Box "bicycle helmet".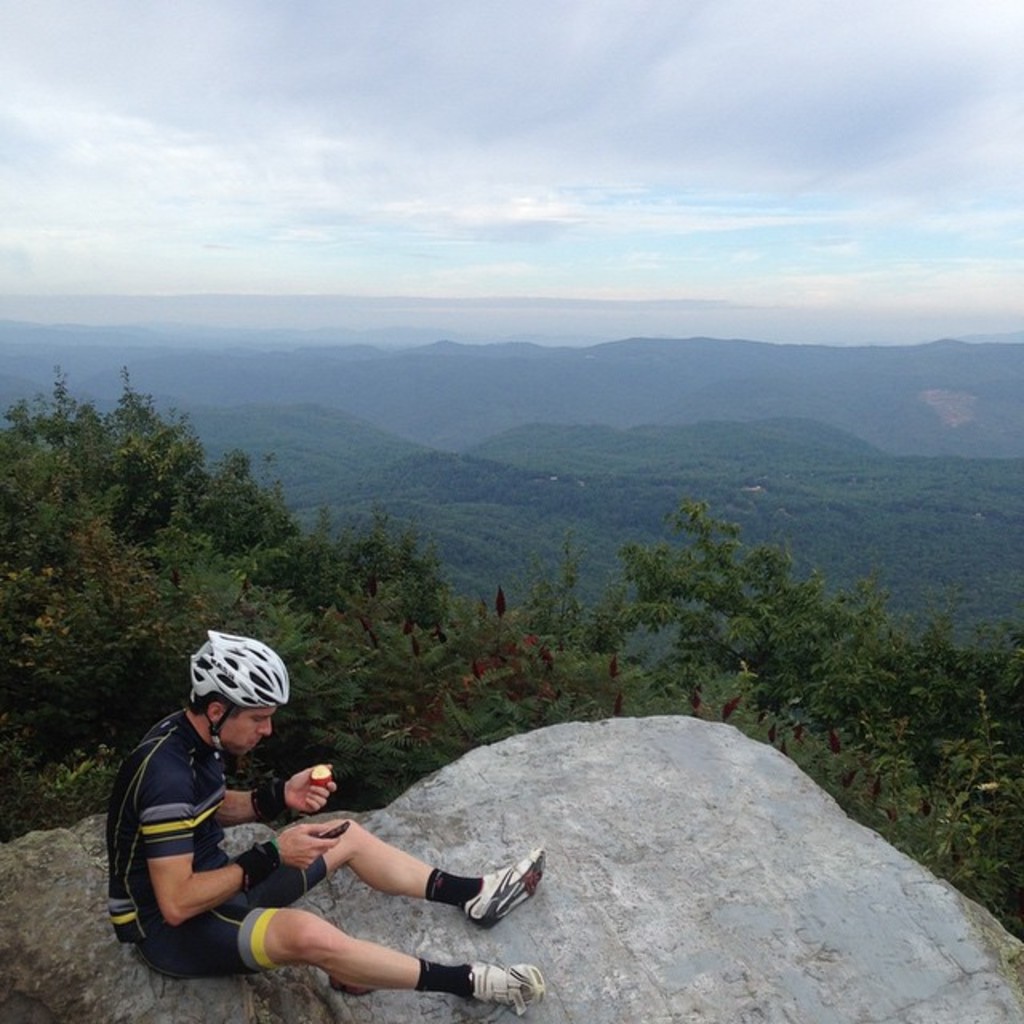
box(182, 629, 286, 747).
